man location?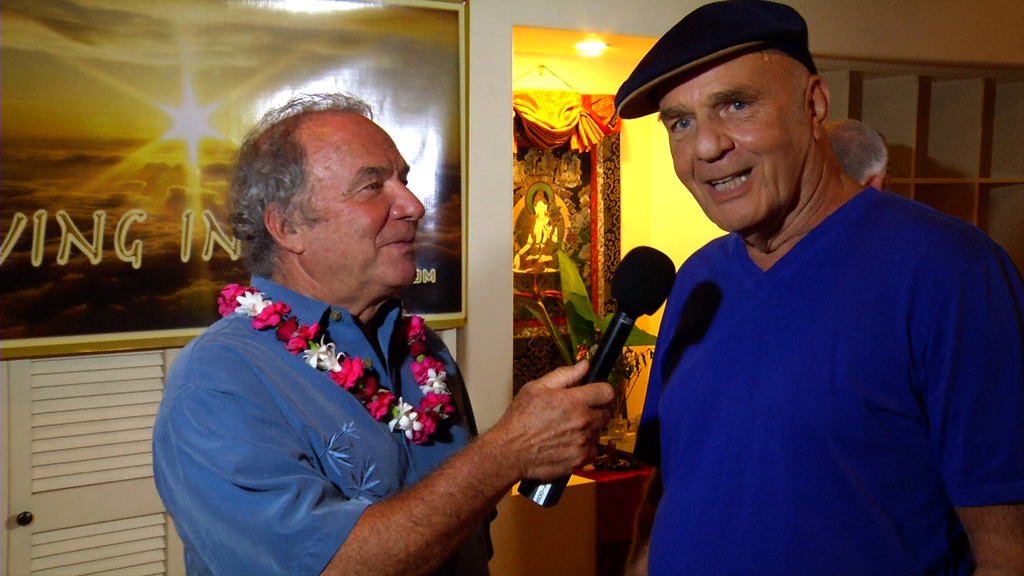
bbox=(150, 89, 617, 575)
